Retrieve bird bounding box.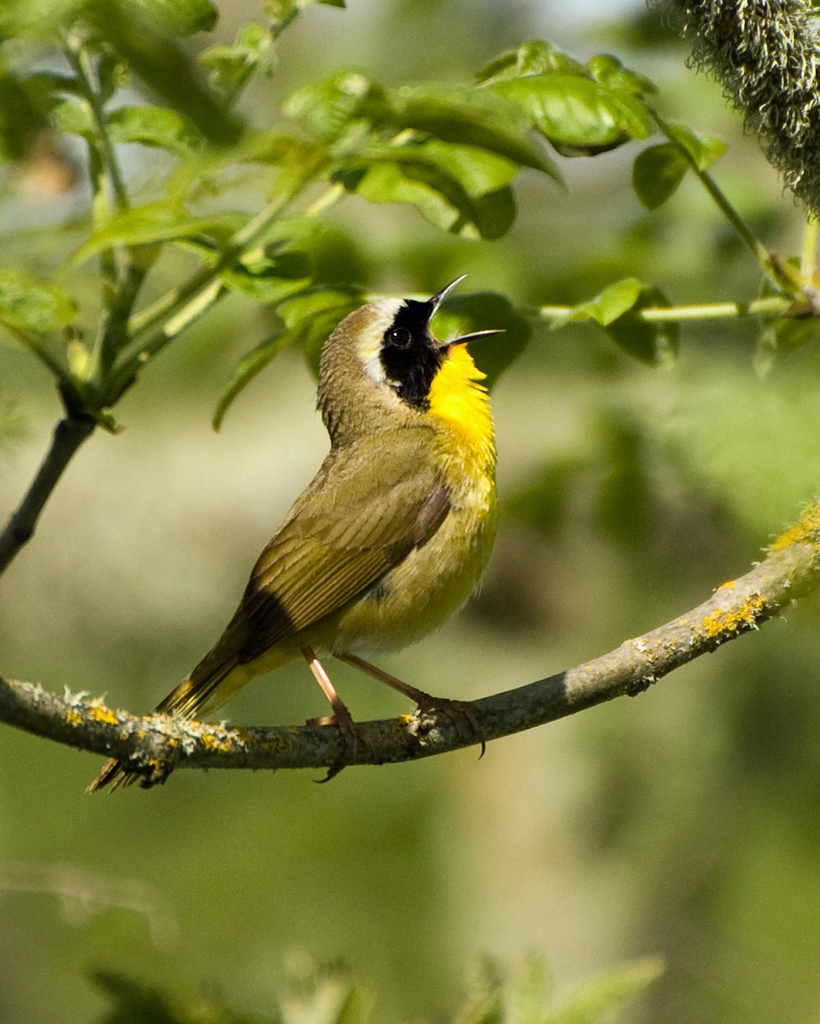
Bounding box: [left=115, top=284, right=514, bottom=780].
